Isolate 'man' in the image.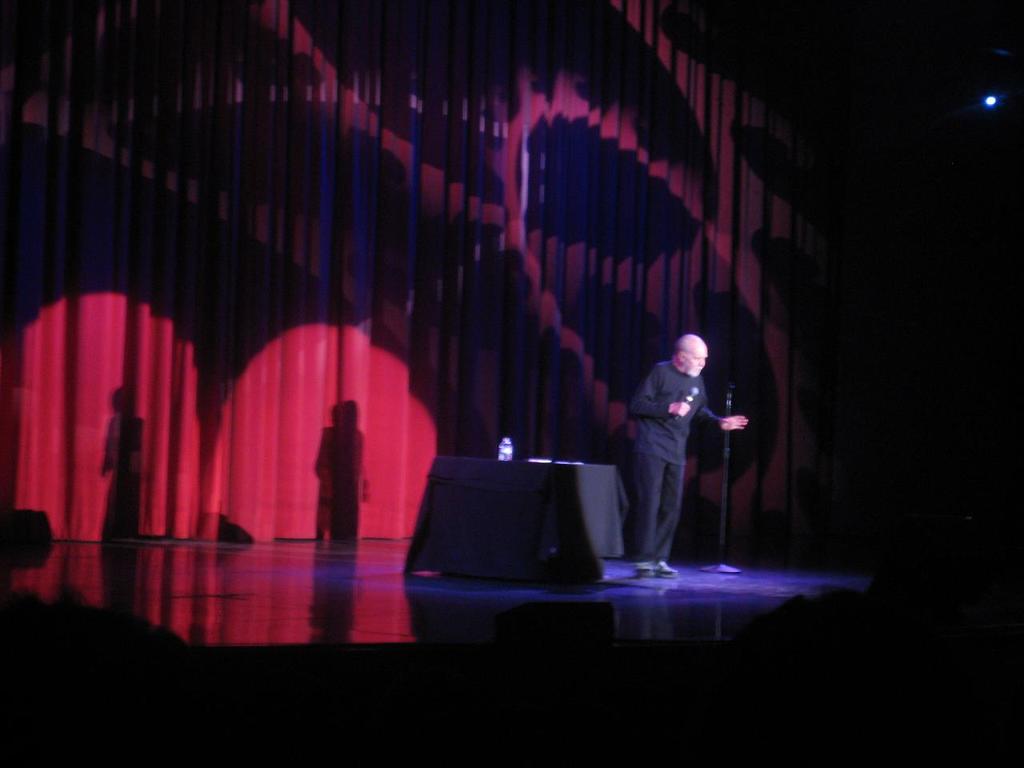
Isolated region: 616:326:738:579.
